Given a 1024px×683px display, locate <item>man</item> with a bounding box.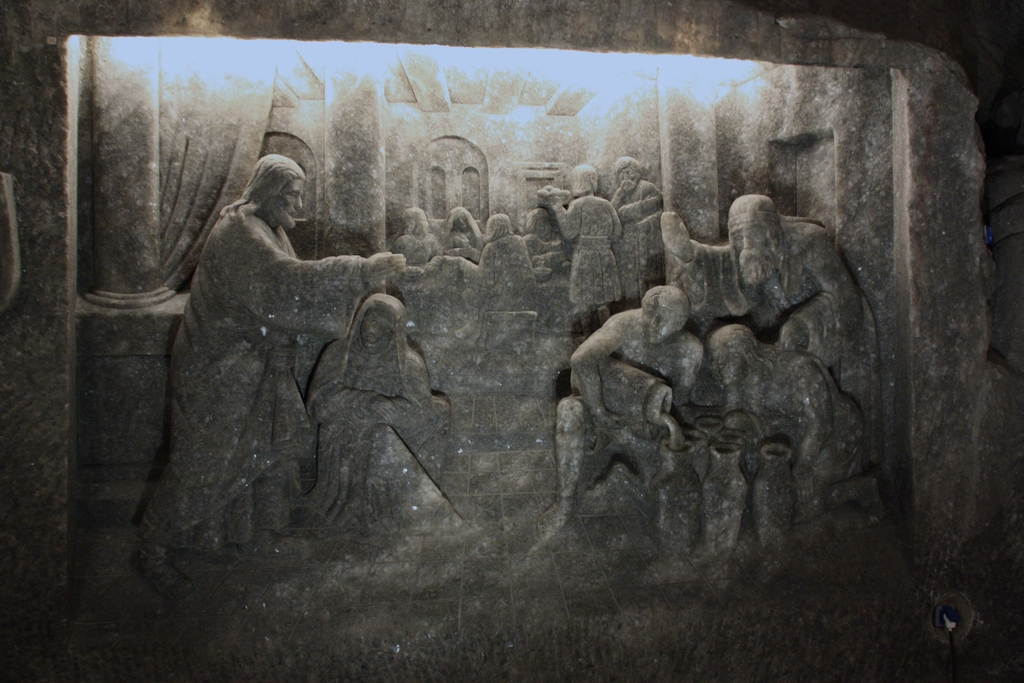
Located: l=550, t=161, r=619, b=334.
